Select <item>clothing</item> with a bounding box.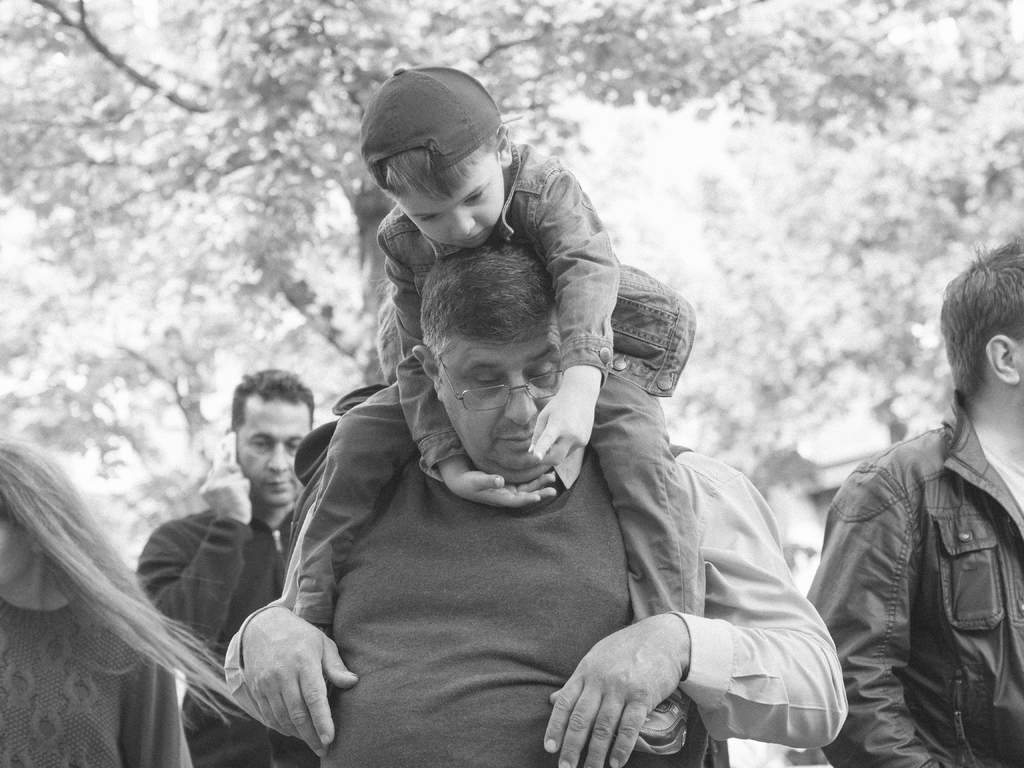
box(0, 590, 191, 767).
